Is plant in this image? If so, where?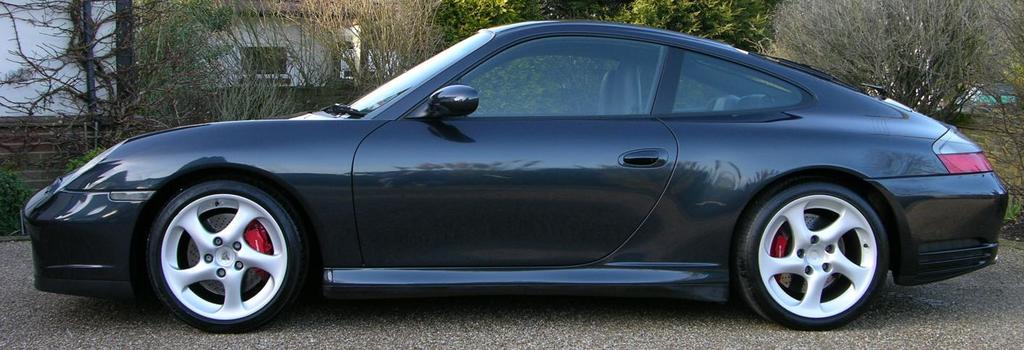
Yes, at Rect(55, 141, 115, 179).
